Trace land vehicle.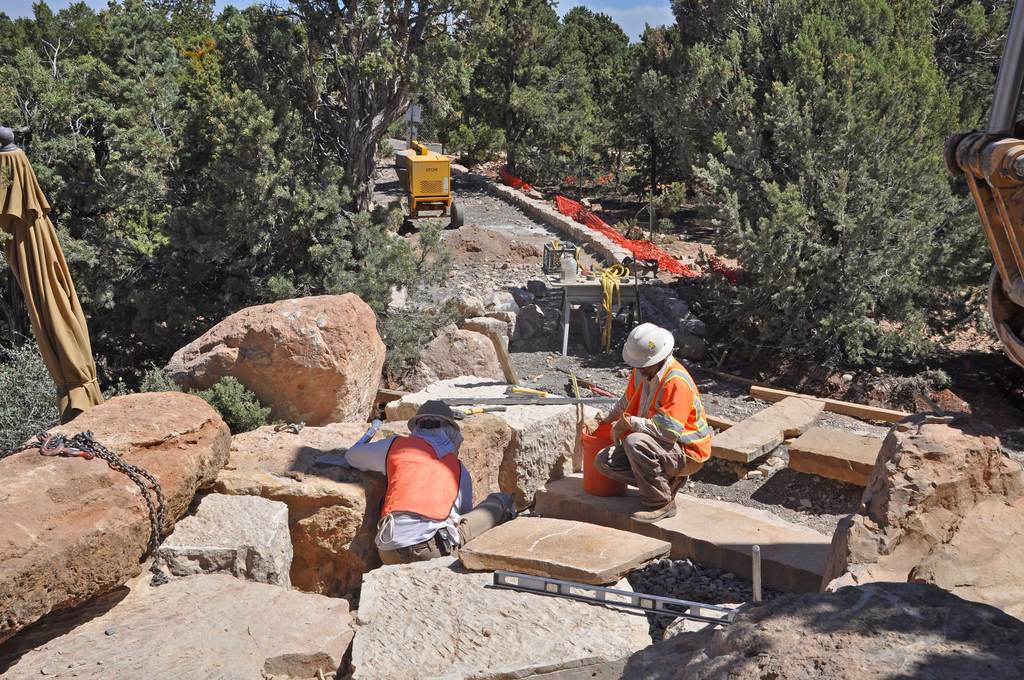
Traced to 380, 149, 468, 231.
